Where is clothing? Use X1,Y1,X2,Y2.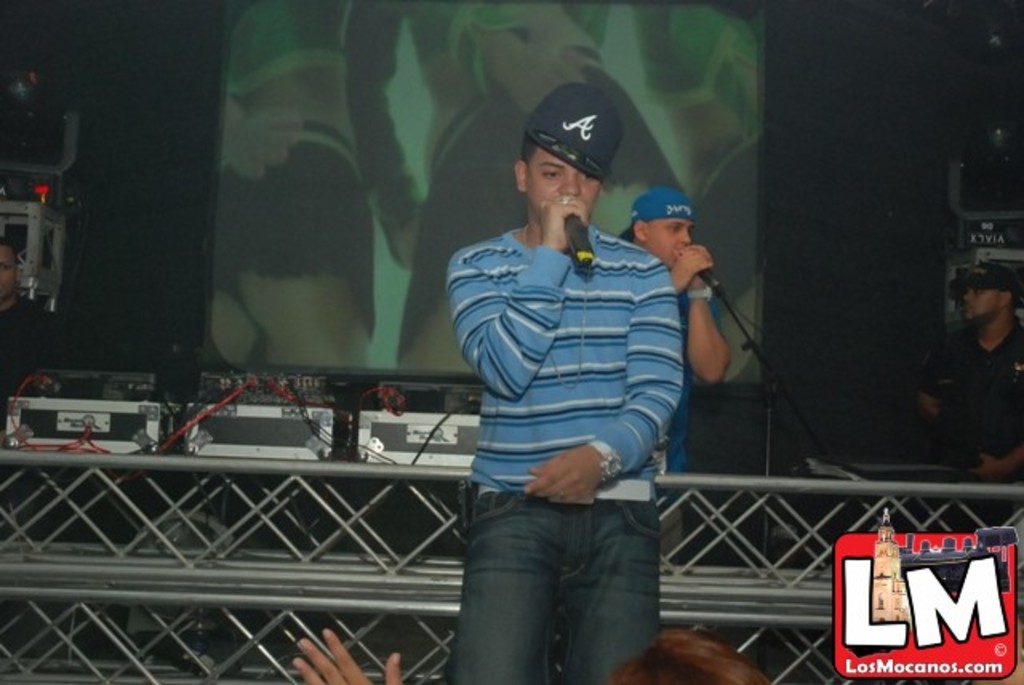
0,291,64,419.
